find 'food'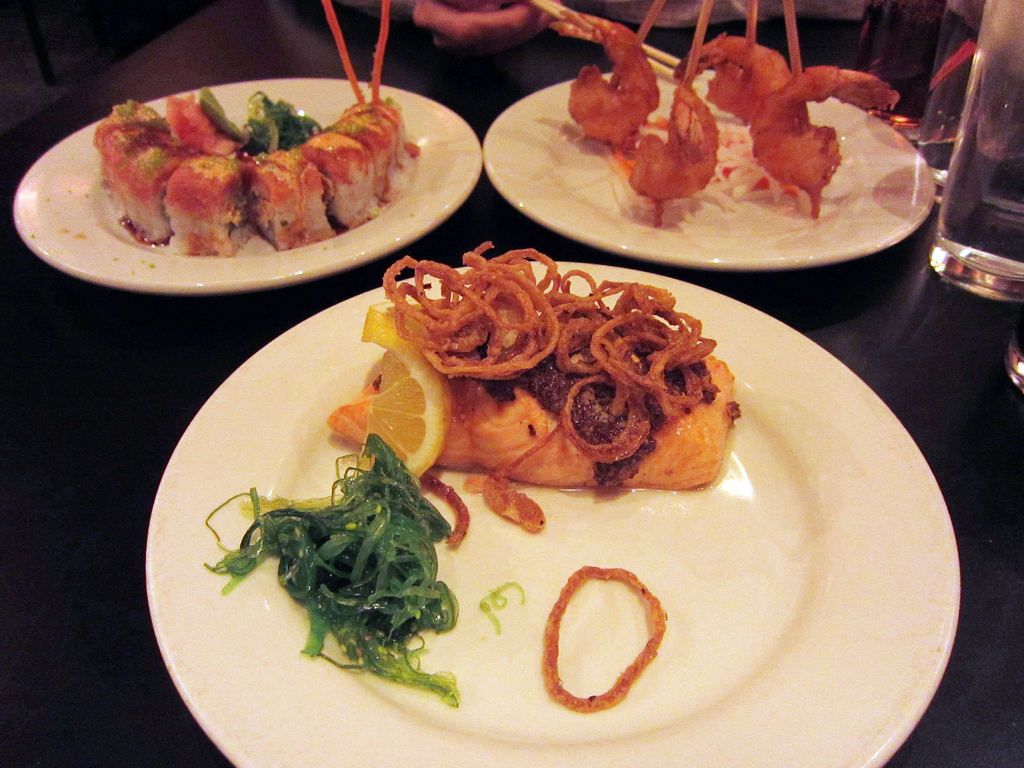
bbox=(94, 0, 424, 258)
